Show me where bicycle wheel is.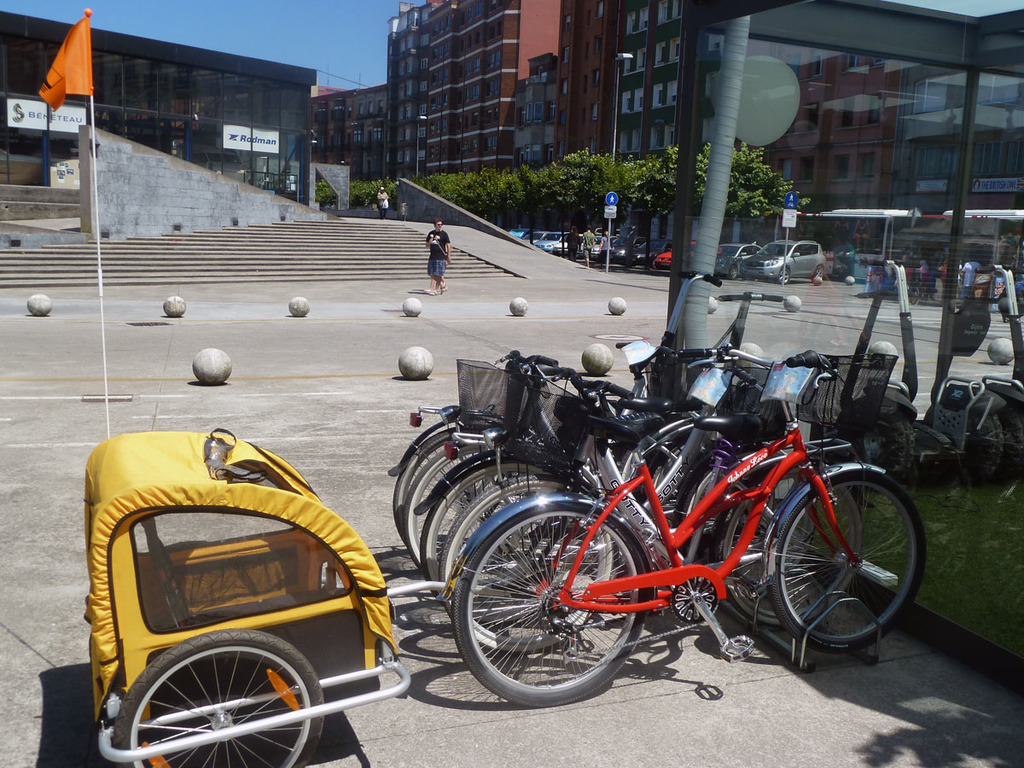
bicycle wheel is at x1=720 y1=464 x2=870 y2=634.
